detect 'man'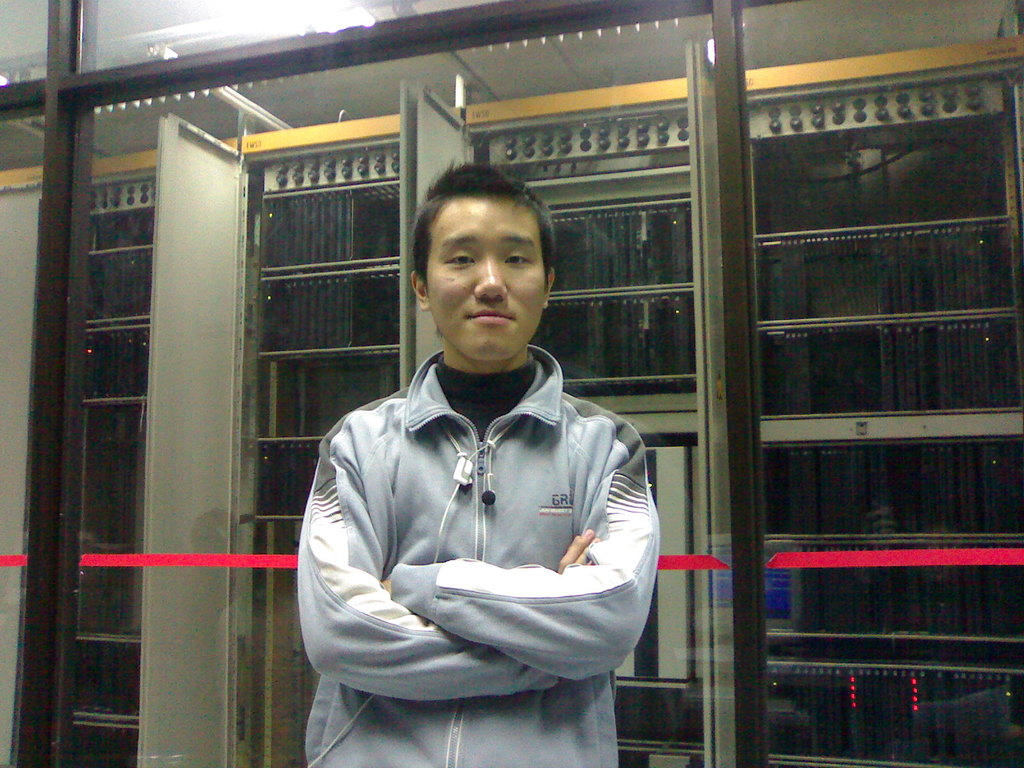
BBox(304, 180, 671, 741)
